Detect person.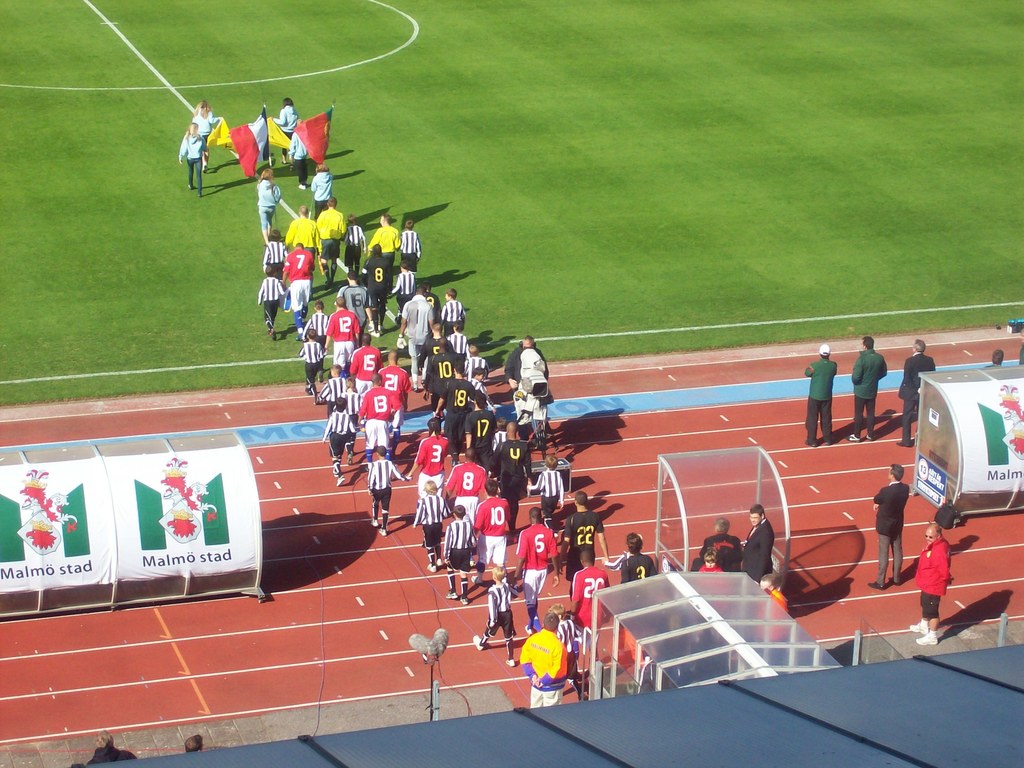
Detected at x1=396 y1=284 x2=438 y2=362.
